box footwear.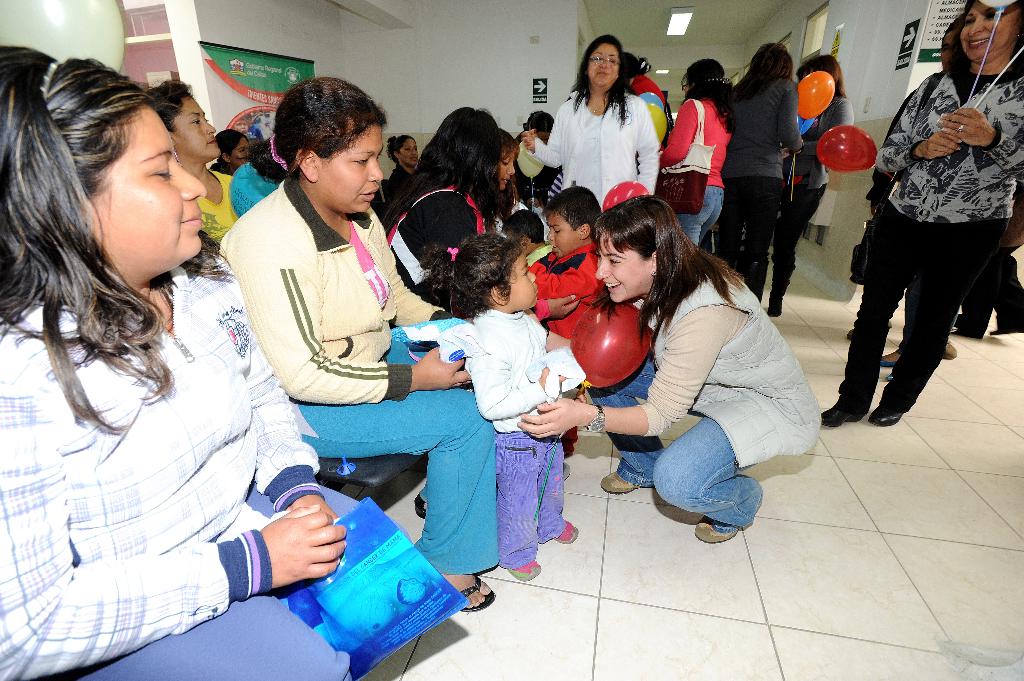
bbox=(693, 515, 746, 547).
